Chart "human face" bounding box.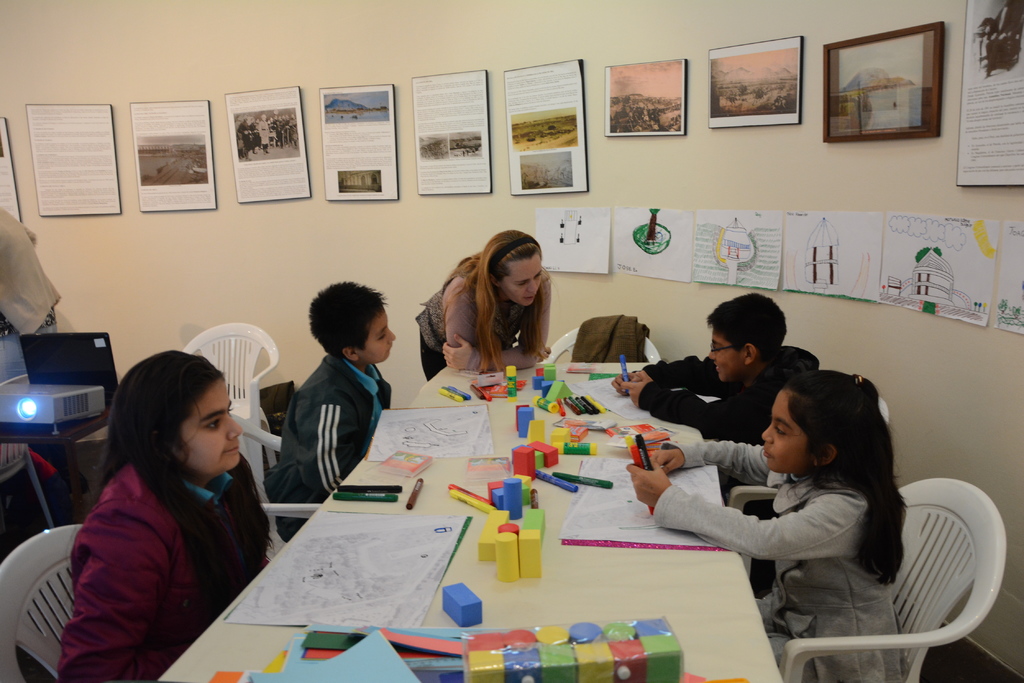
Charted: (x1=499, y1=253, x2=543, y2=309).
